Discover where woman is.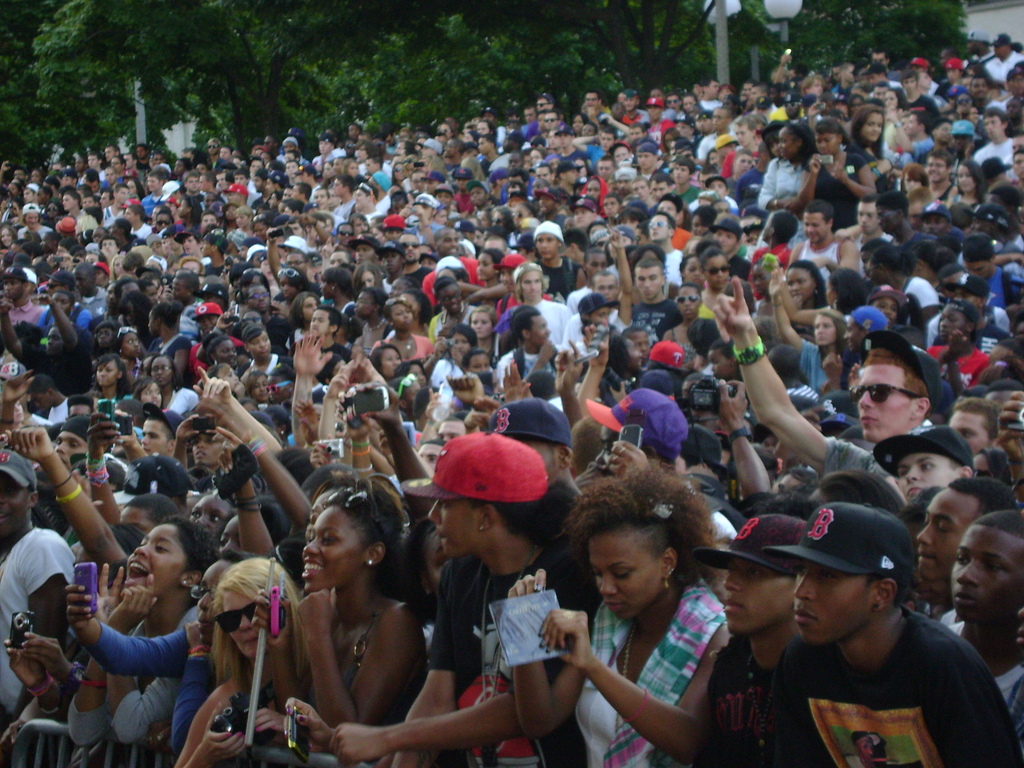
Discovered at 762,124,817,214.
